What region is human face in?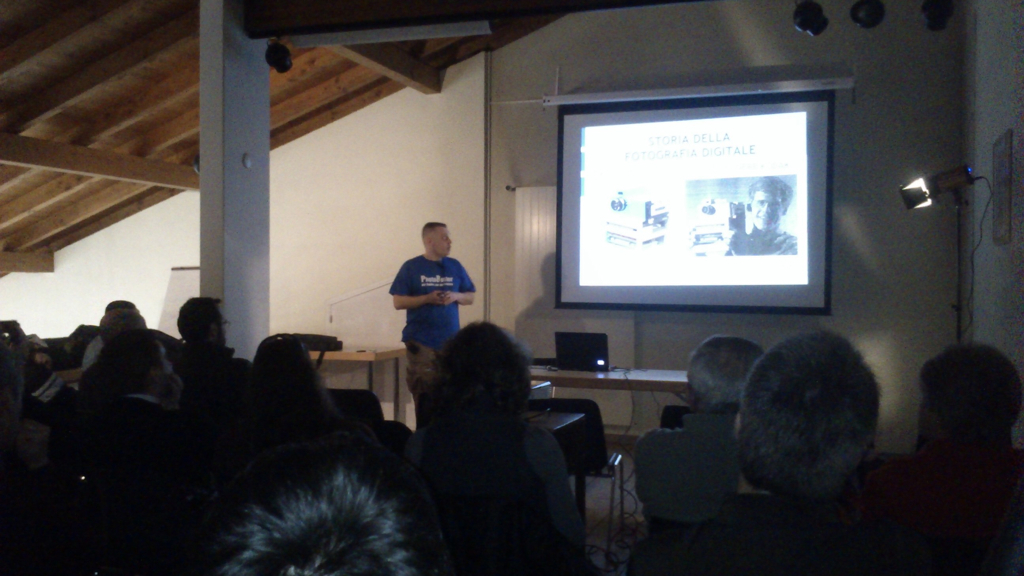
x1=215, y1=303, x2=228, y2=345.
